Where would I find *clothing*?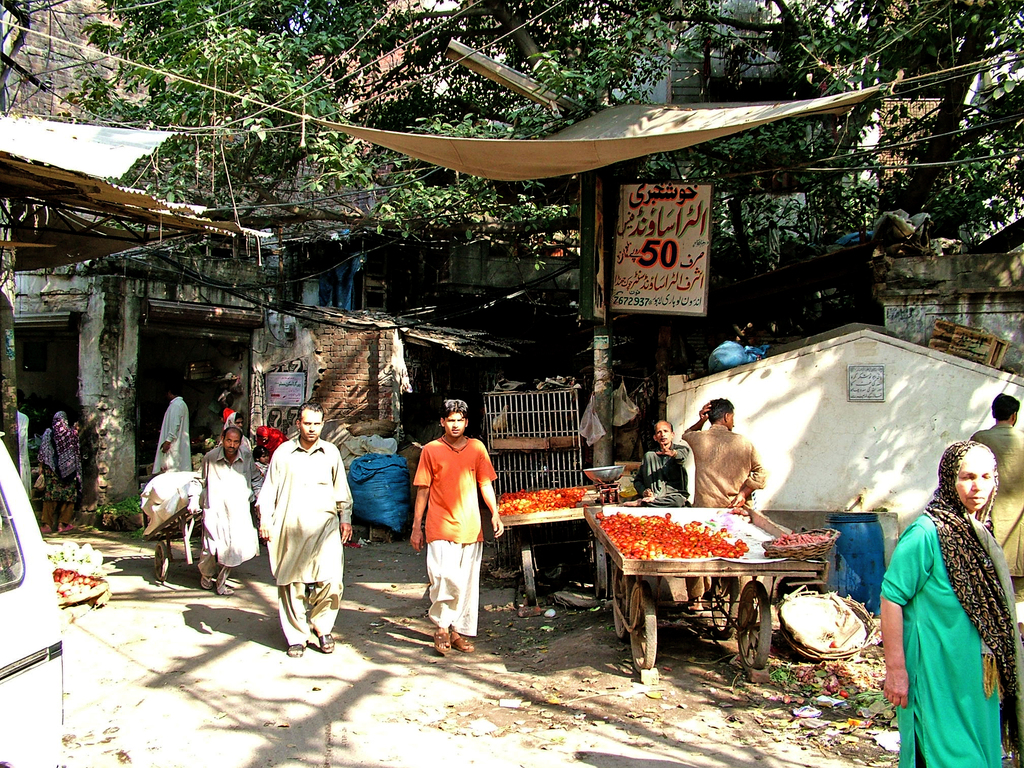
At (x1=876, y1=508, x2=1016, y2=767).
